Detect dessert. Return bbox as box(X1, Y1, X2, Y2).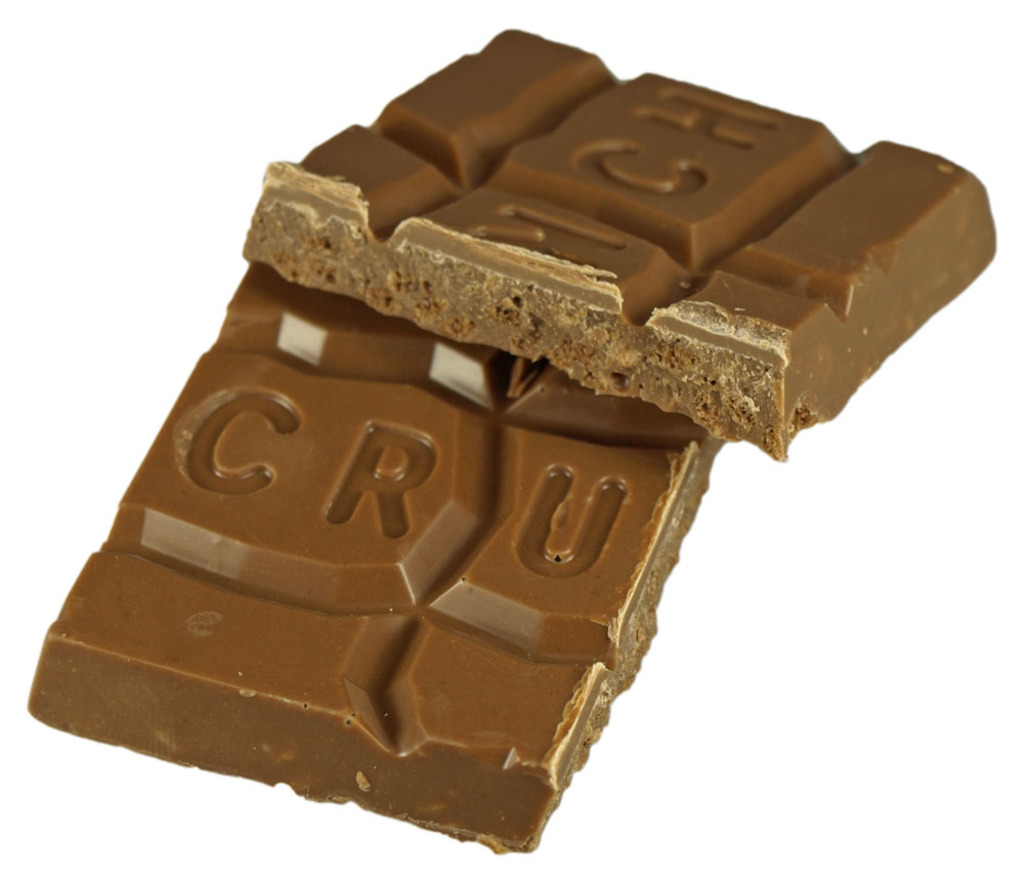
box(226, 16, 1001, 466).
